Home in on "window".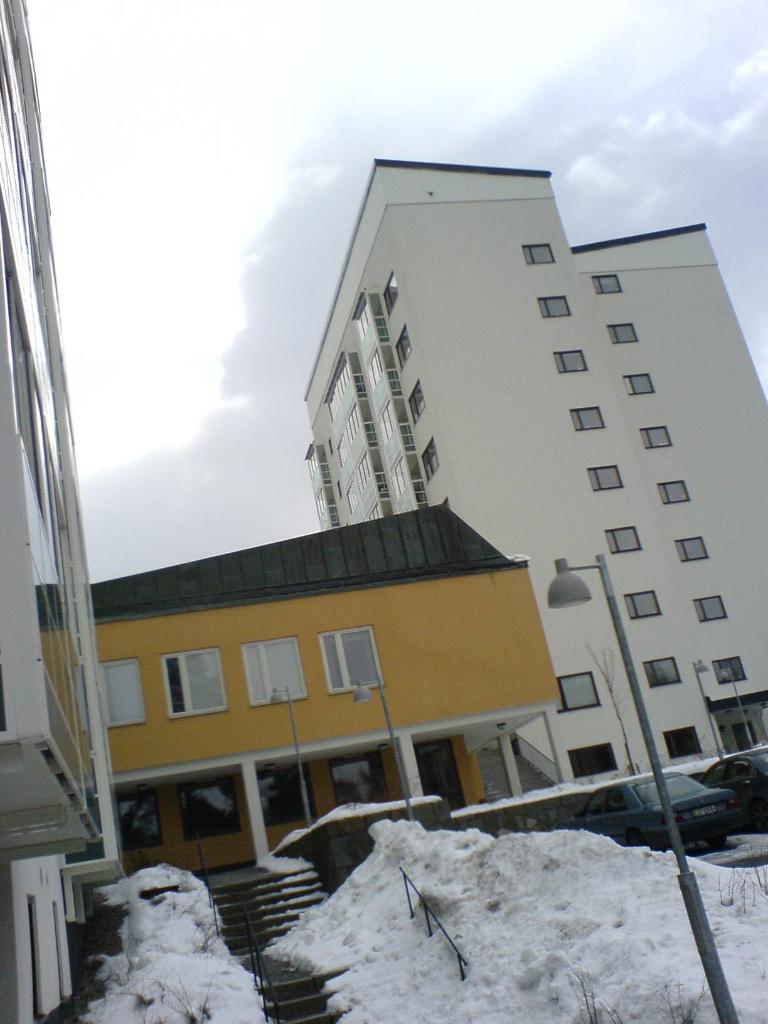
Homed in at 557:669:593:707.
